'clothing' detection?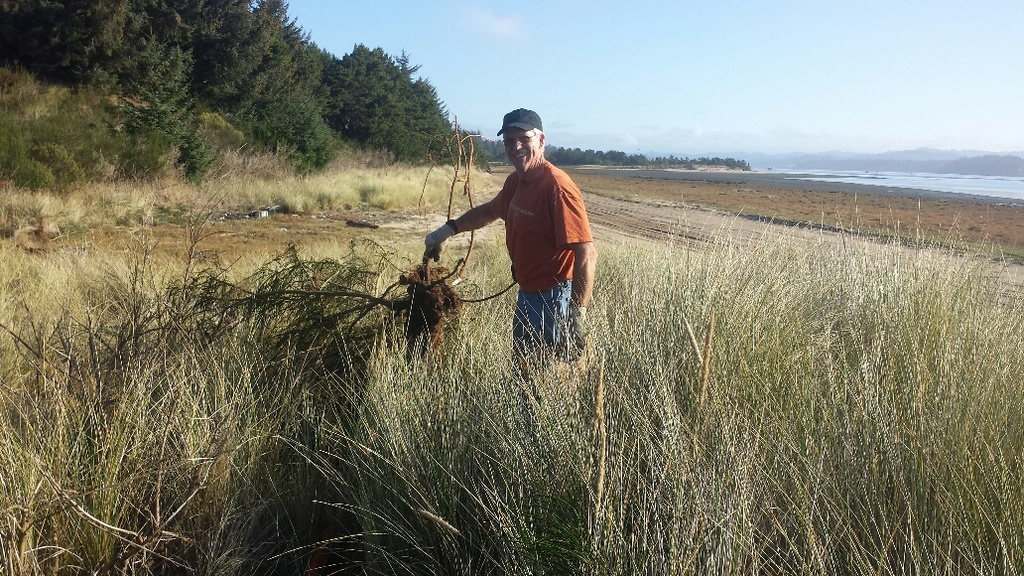
l=459, t=121, r=598, b=347
